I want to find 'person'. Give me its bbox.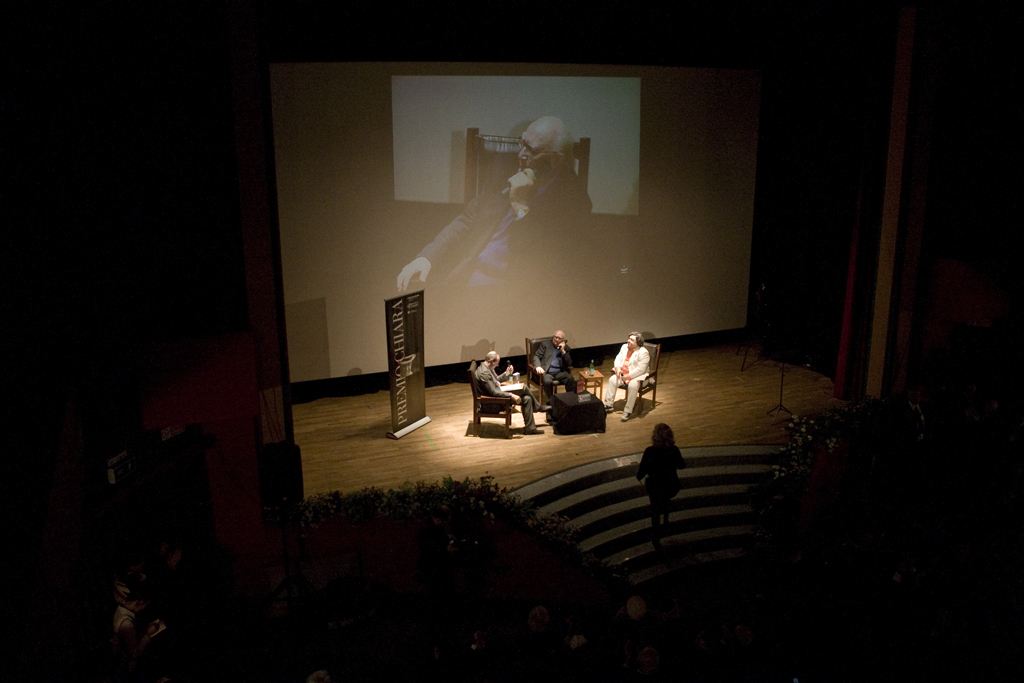
<box>474,345,551,434</box>.
